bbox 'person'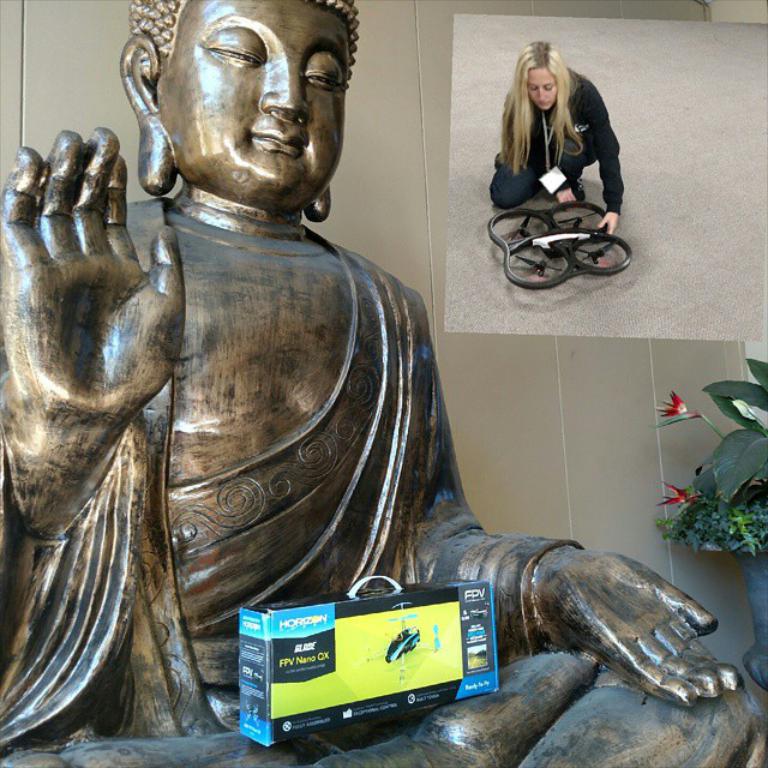
l=491, t=37, r=630, b=287
